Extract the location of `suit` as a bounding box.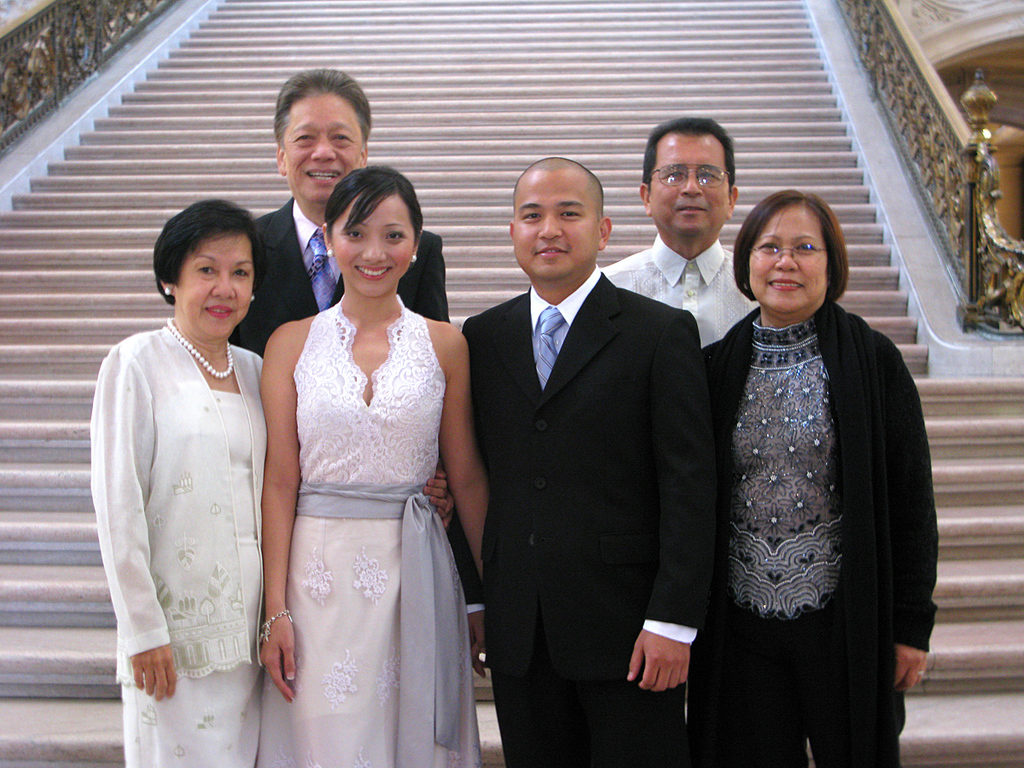
{"left": 224, "top": 200, "right": 485, "bottom": 613}.
